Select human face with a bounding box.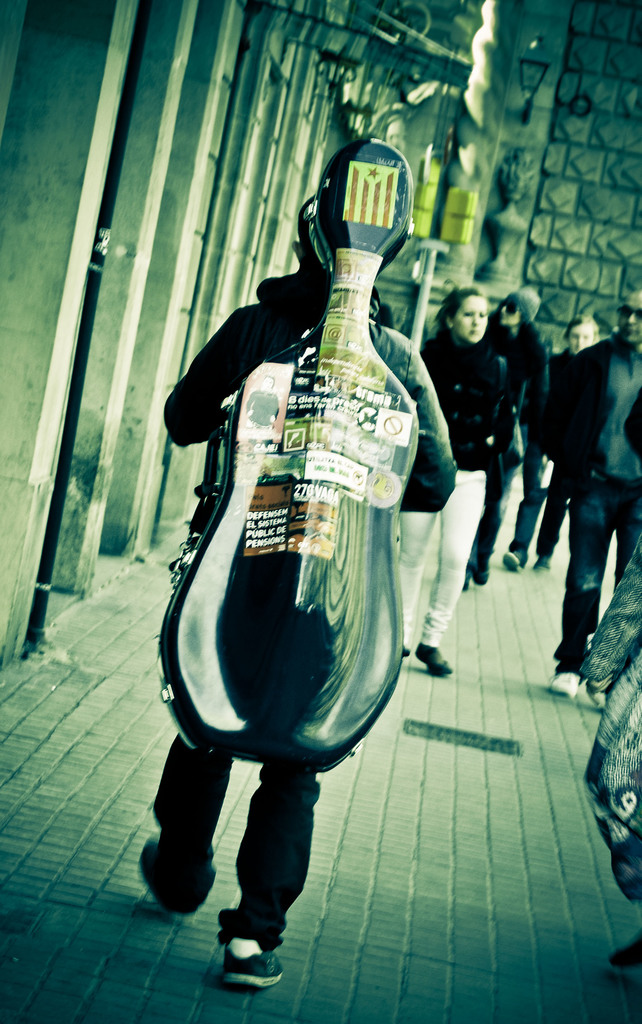
detection(616, 293, 641, 346).
